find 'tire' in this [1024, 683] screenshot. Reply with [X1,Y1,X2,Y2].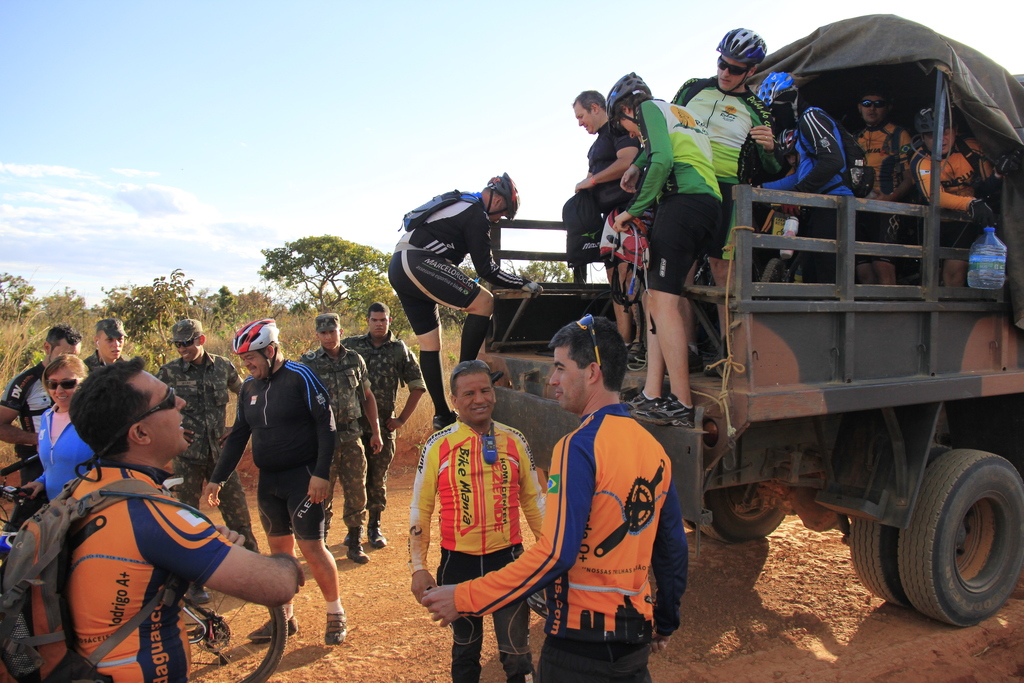
[681,516,698,531].
